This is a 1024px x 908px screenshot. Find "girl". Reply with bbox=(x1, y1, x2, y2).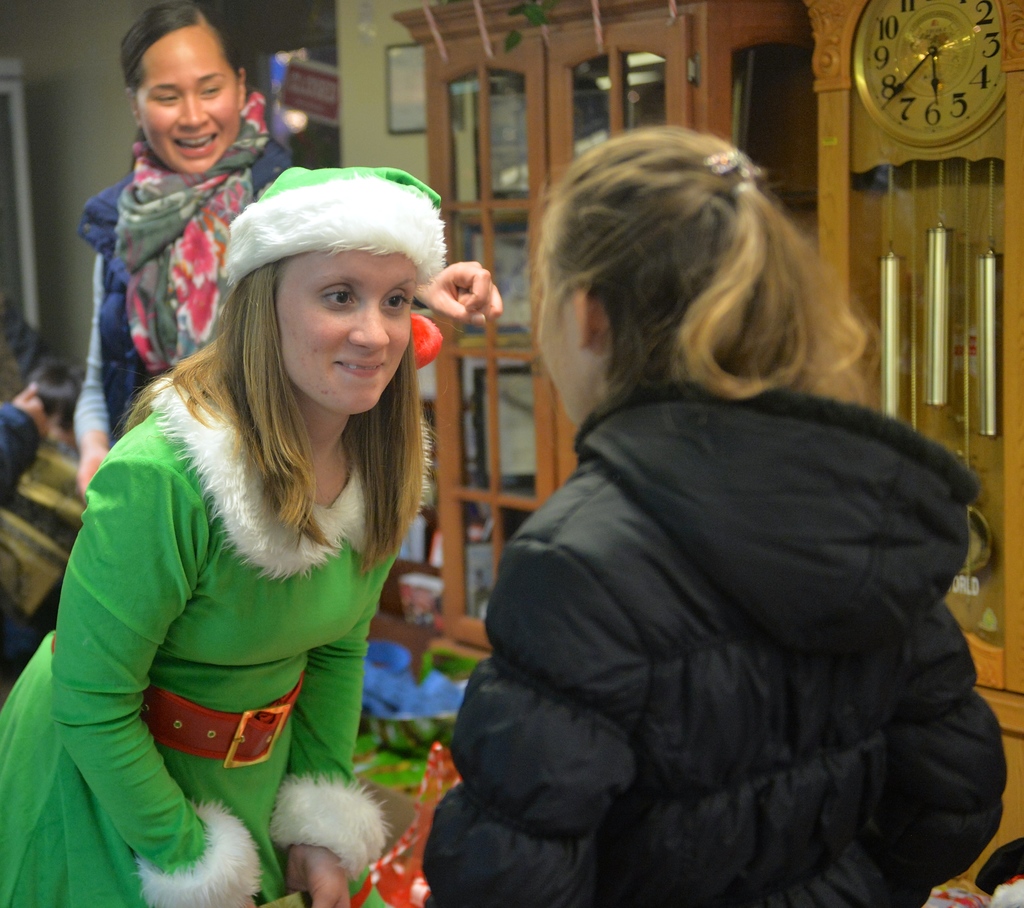
bbox=(0, 170, 450, 907).
